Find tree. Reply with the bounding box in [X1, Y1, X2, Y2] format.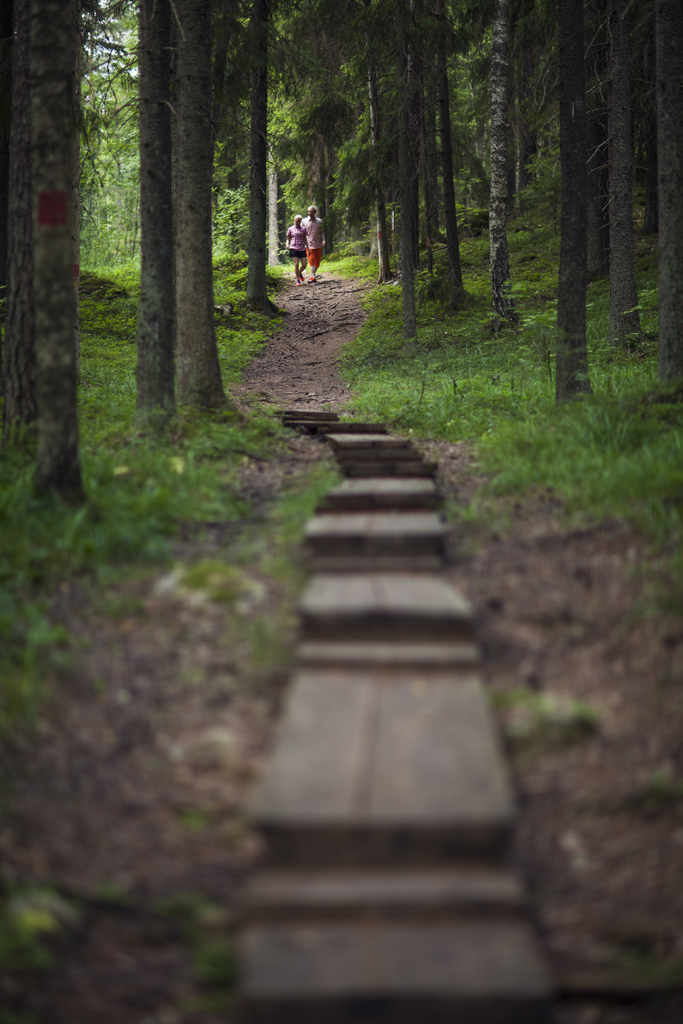
[14, 0, 106, 519].
